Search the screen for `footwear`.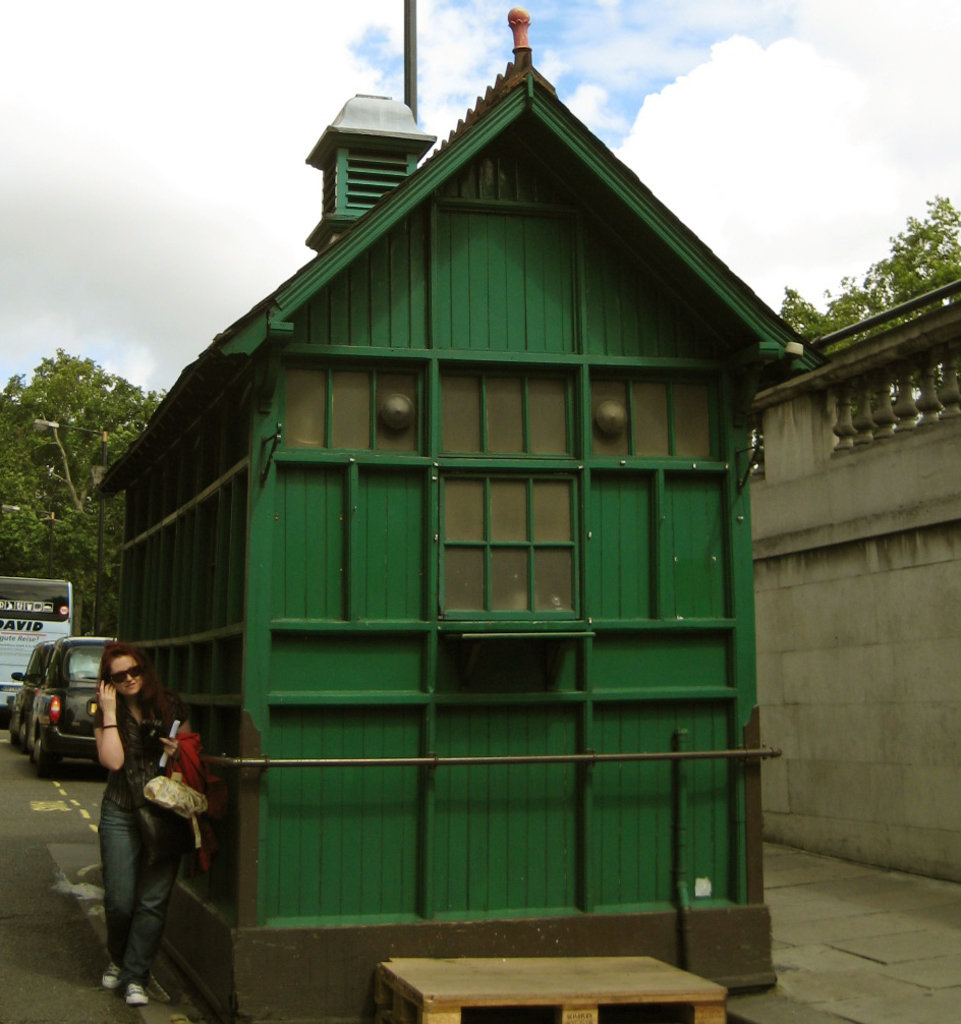
Found at Rect(123, 982, 152, 1009).
